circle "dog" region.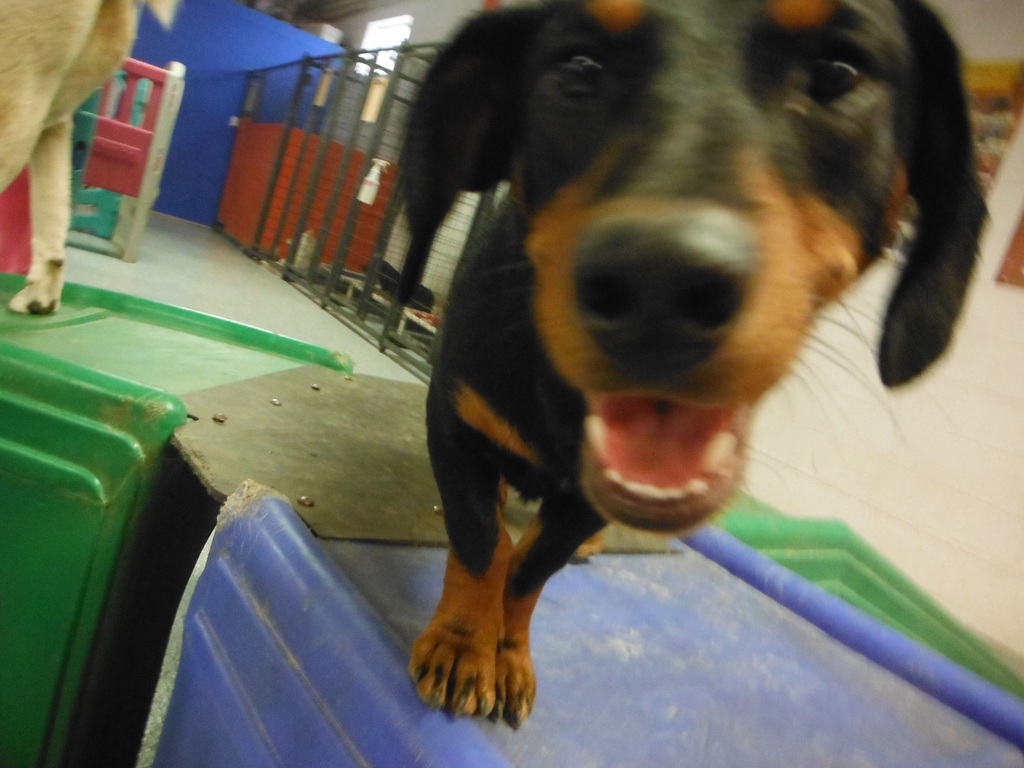
Region: (388, 0, 995, 733).
